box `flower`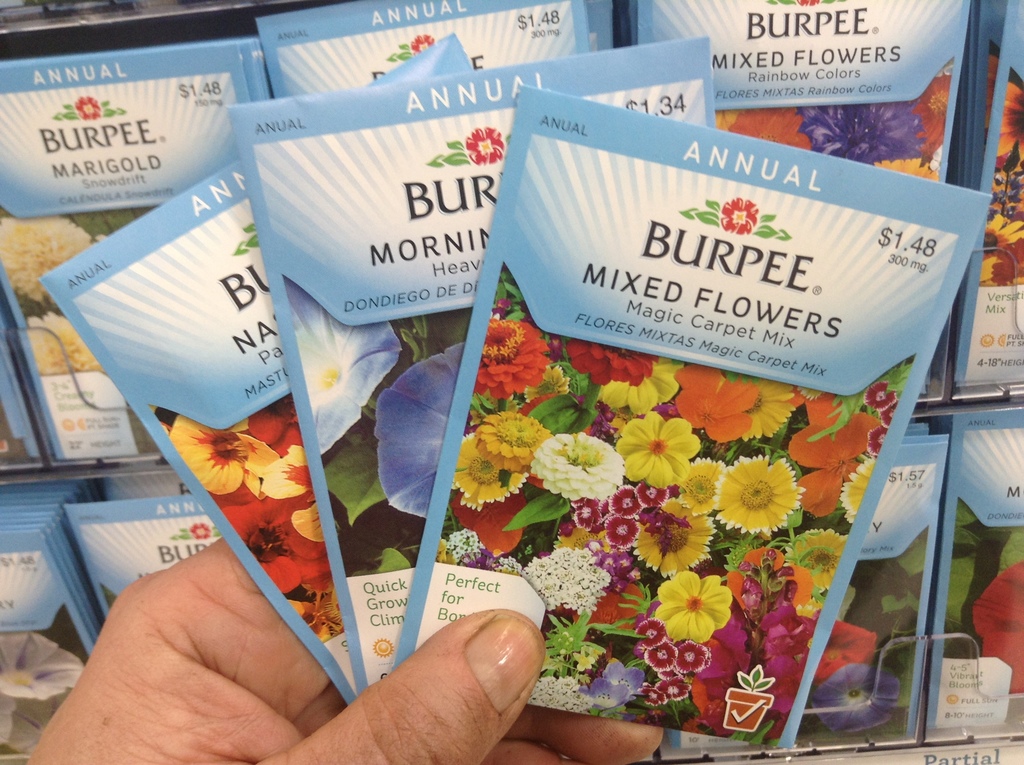
[723, 195, 761, 235]
